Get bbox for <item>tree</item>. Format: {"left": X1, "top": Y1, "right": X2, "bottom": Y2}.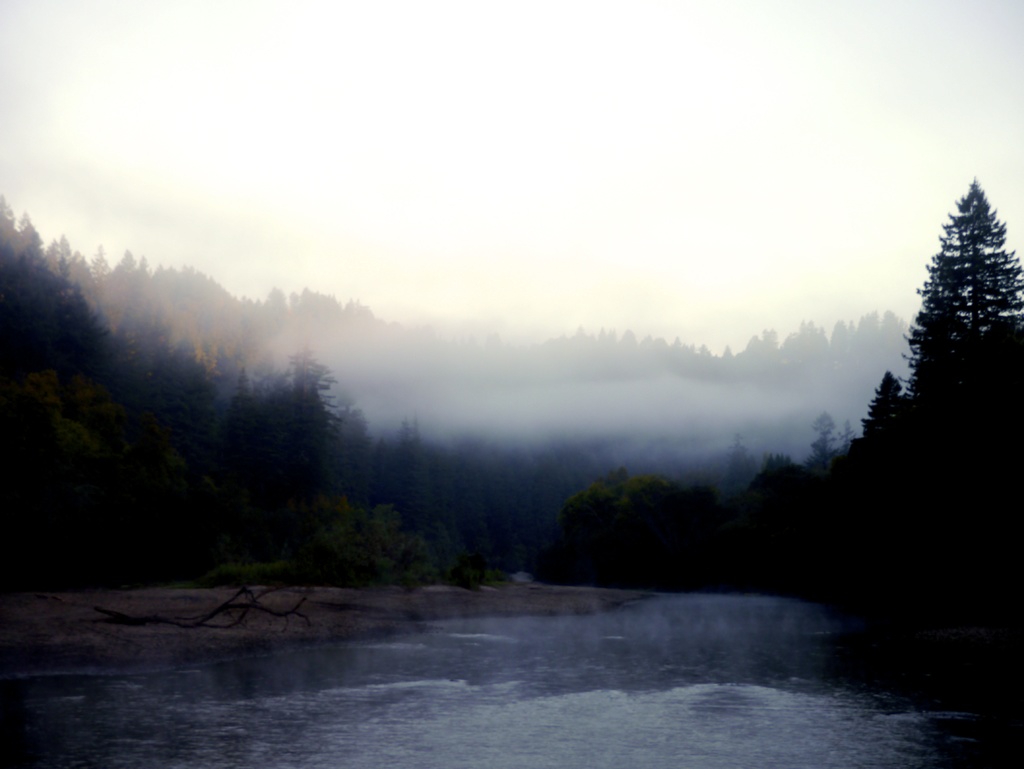
{"left": 890, "top": 156, "right": 1021, "bottom": 524}.
